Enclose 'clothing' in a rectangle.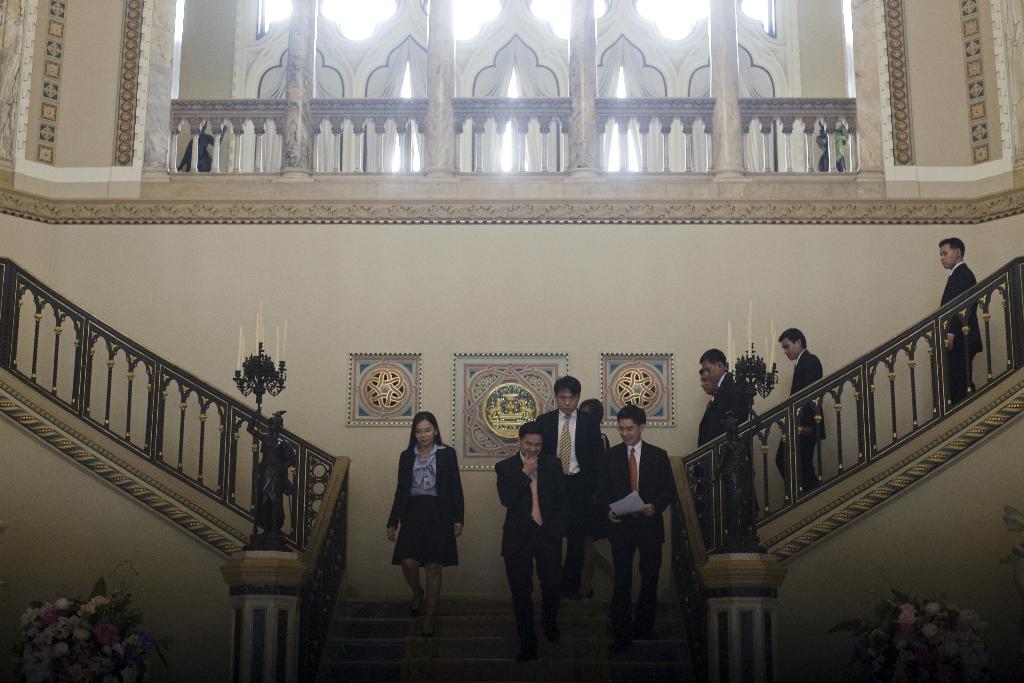
493:446:575:625.
